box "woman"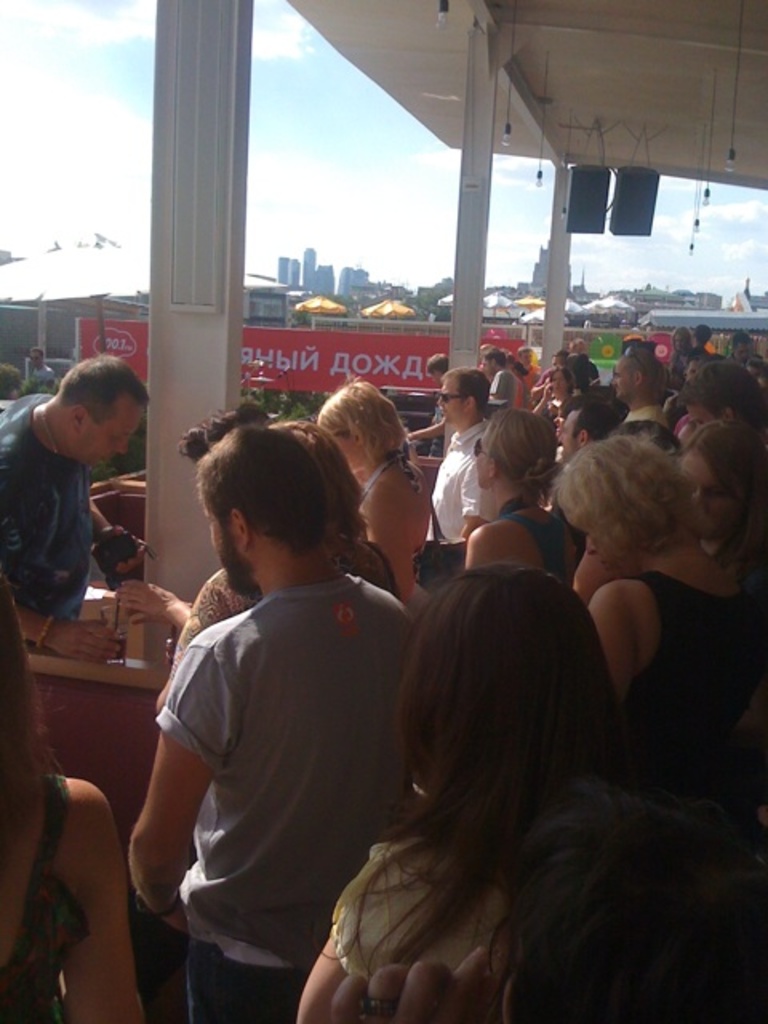
bbox=[314, 766, 766, 1022]
